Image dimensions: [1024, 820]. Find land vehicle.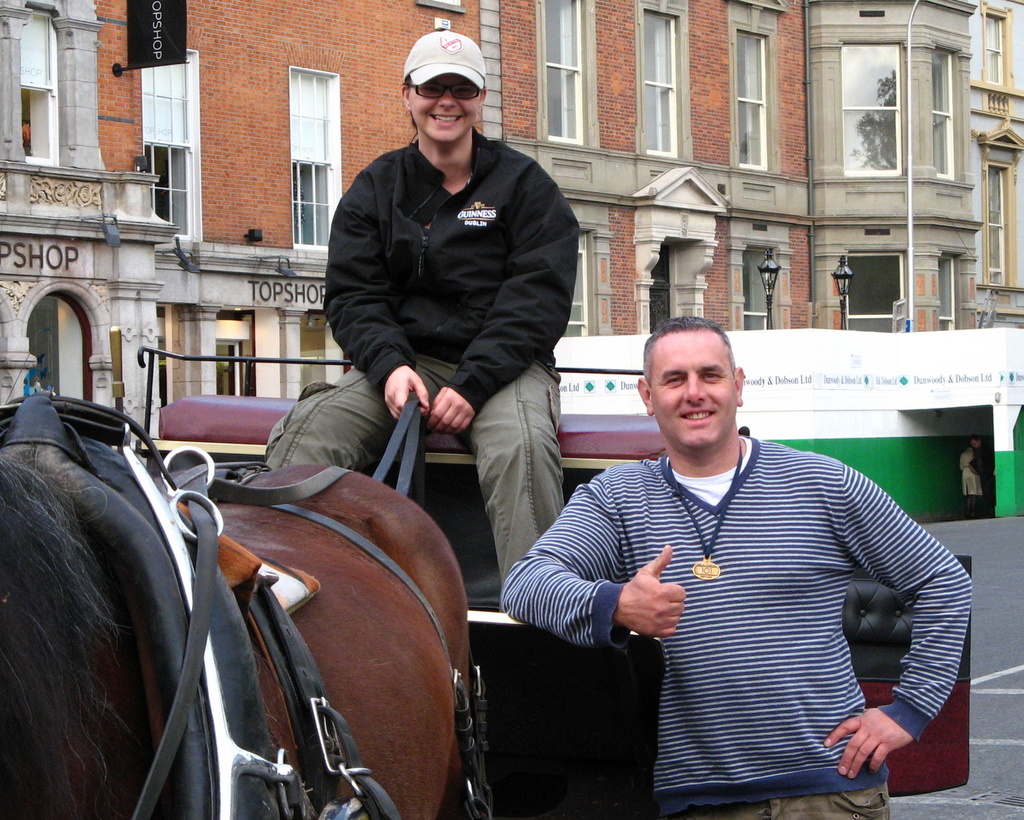
0 359 982 819.
